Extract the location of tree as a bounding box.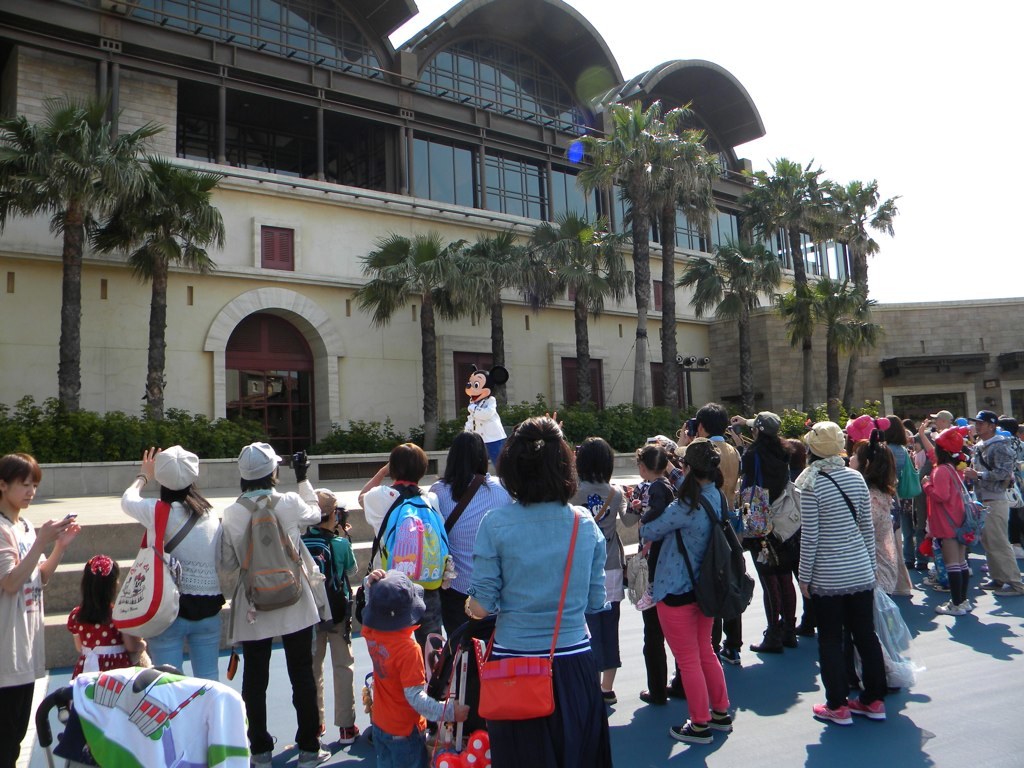
88,148,224,423.
